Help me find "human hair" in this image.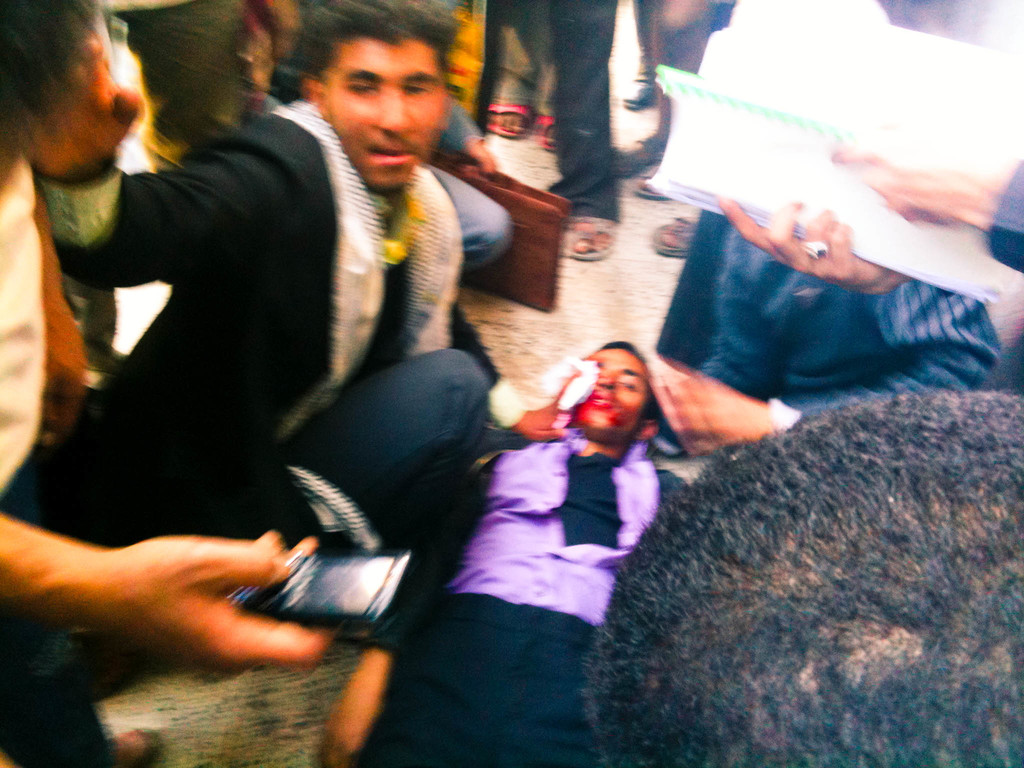
Found it: <bbox>589, 332, 662, 423</bbox>.
